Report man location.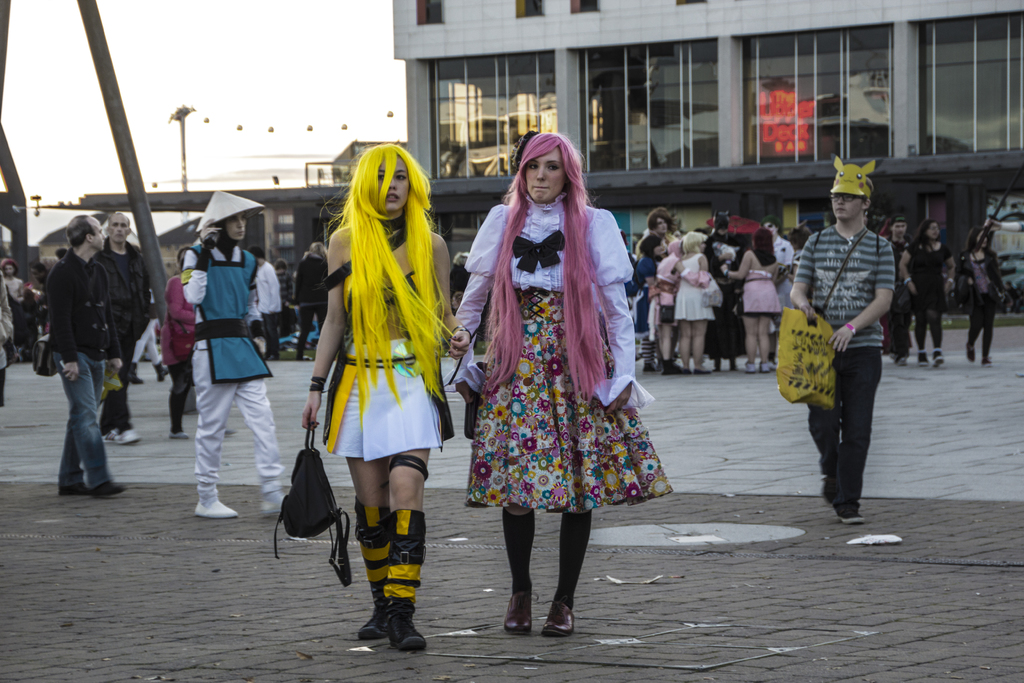
Report: crop(98, 210, 156, 456).
